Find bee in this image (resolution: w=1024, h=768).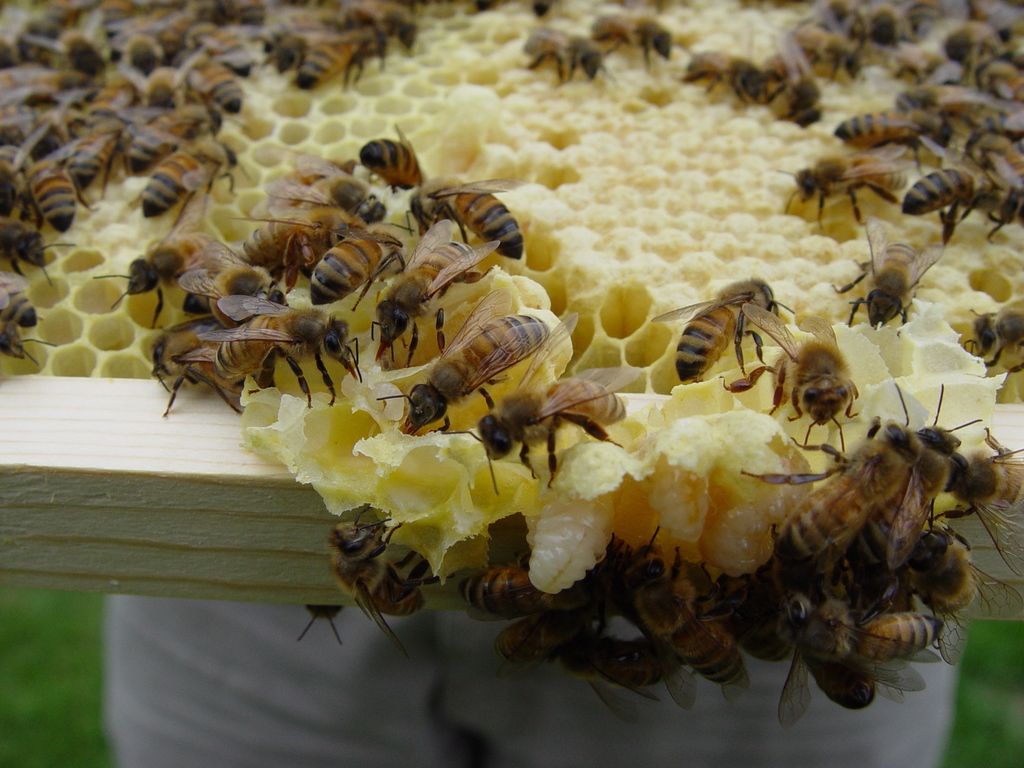
(120,90,230,174).
